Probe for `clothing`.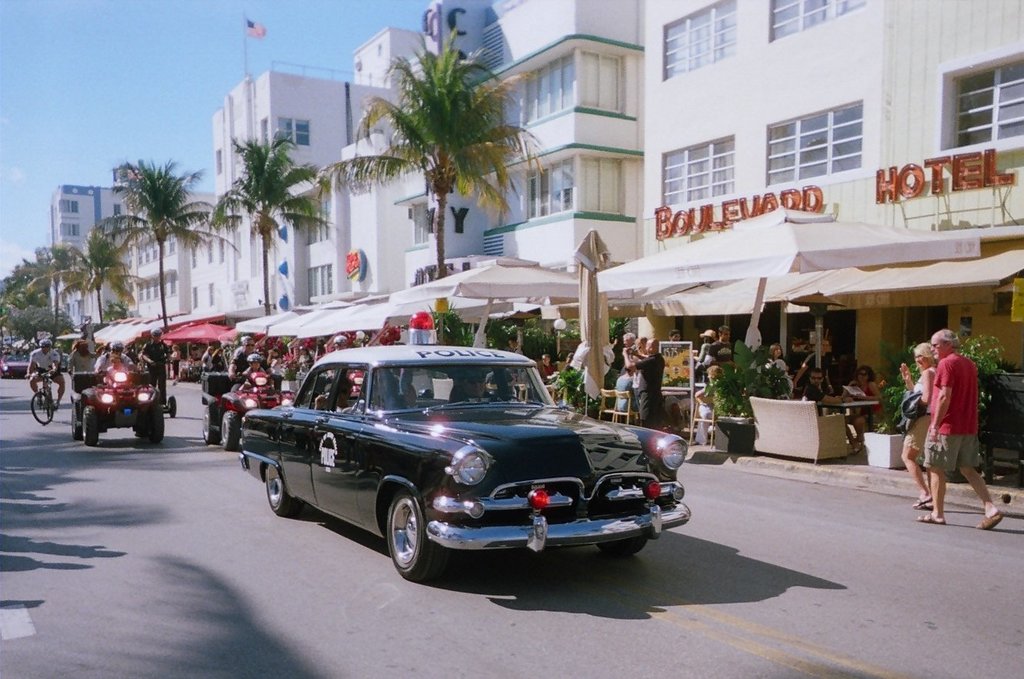
Probe result: (left=182, top=350, right=217, bottom=376).
